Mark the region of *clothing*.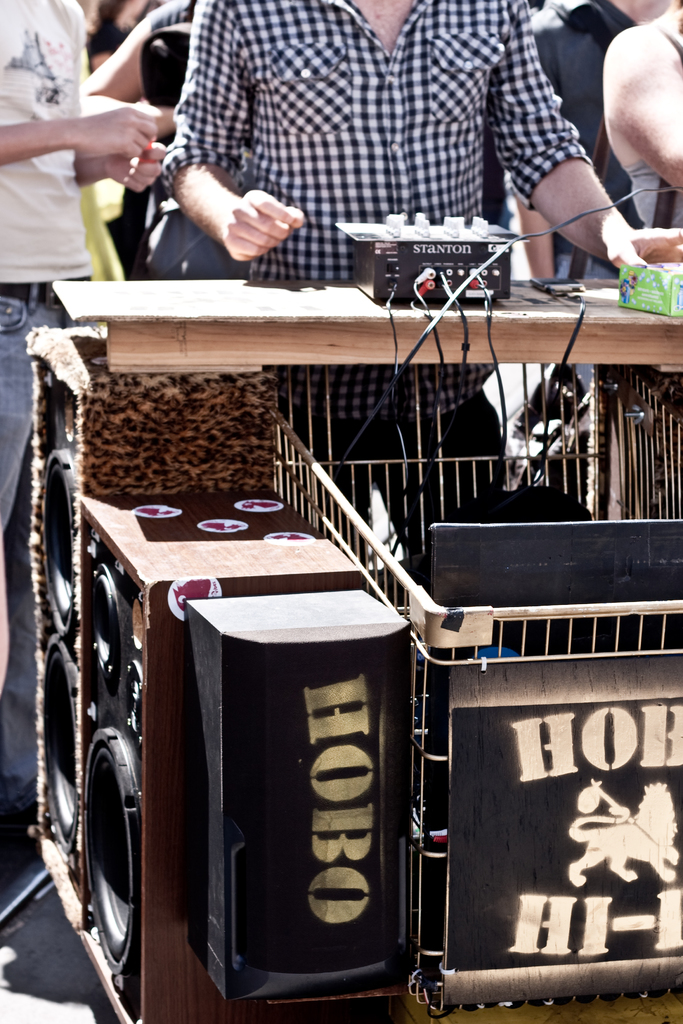
Region: (x1=102, y1=0, x2=207, y2=174).
